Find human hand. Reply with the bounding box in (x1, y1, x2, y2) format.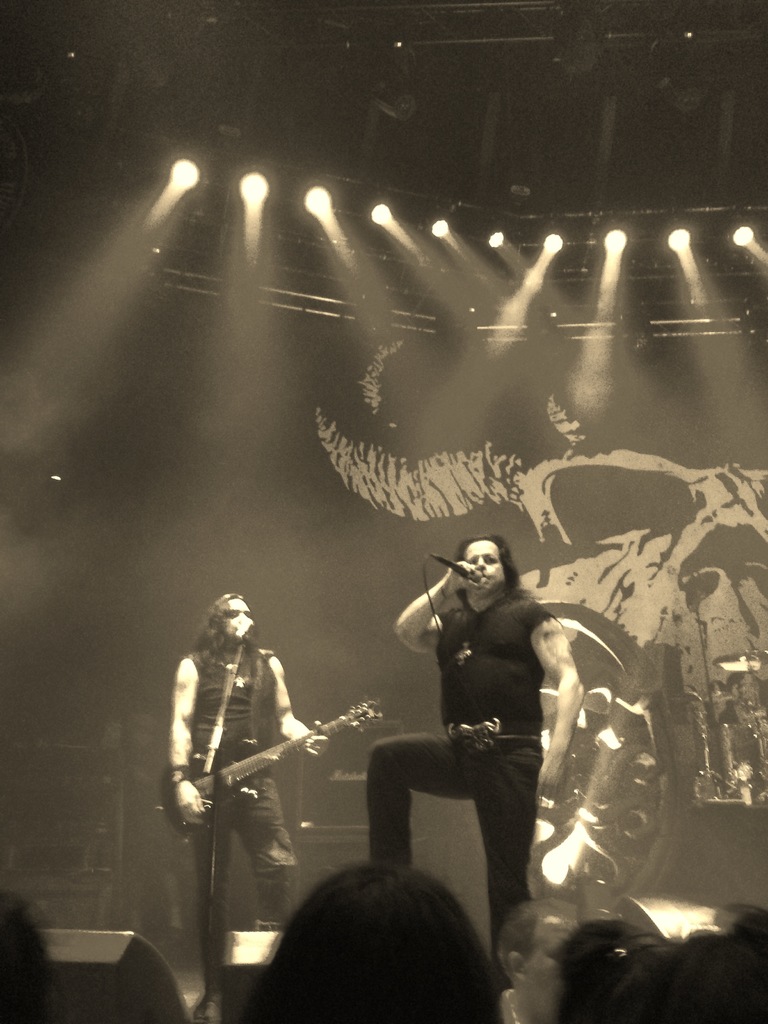
(298, 733, 328, 764).
